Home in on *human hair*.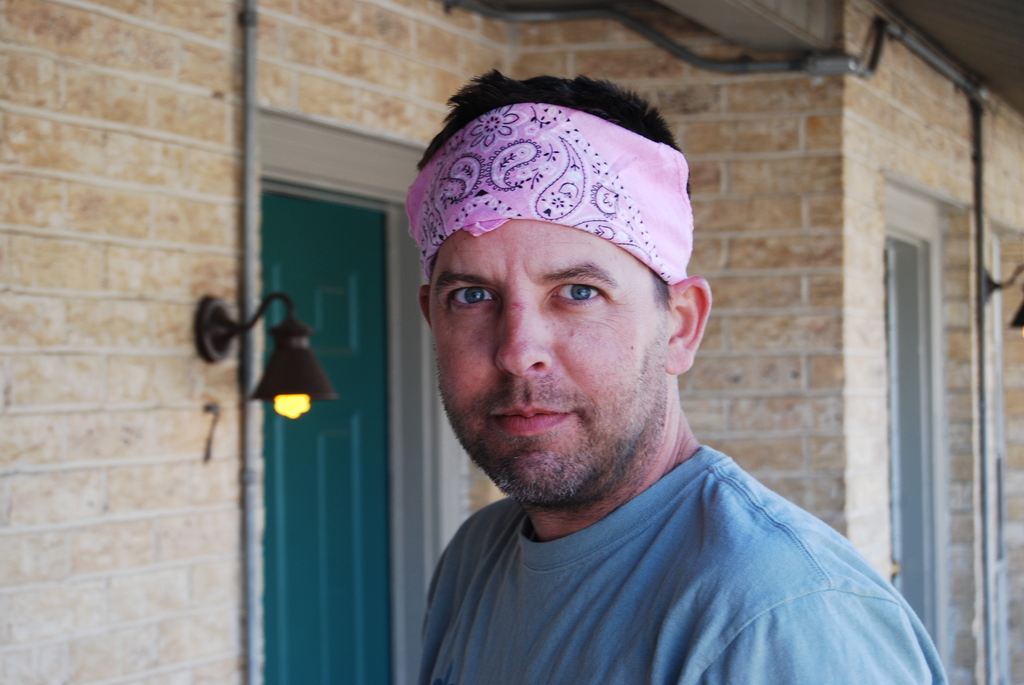
Homed in at 415, 66, 689, 191.
